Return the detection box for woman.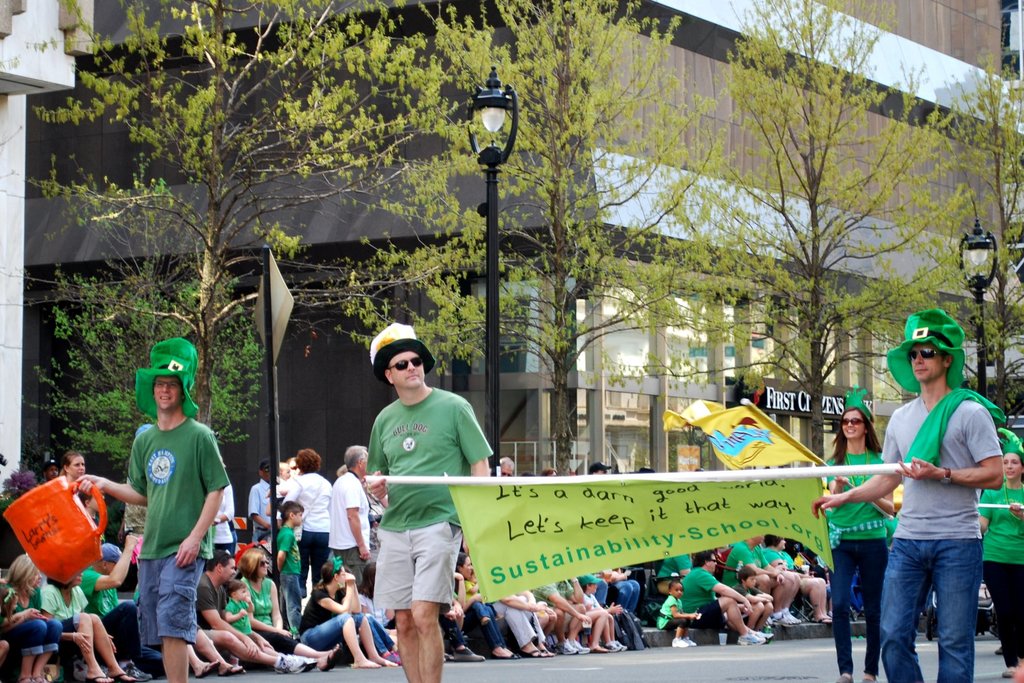
448 554 522 657.
